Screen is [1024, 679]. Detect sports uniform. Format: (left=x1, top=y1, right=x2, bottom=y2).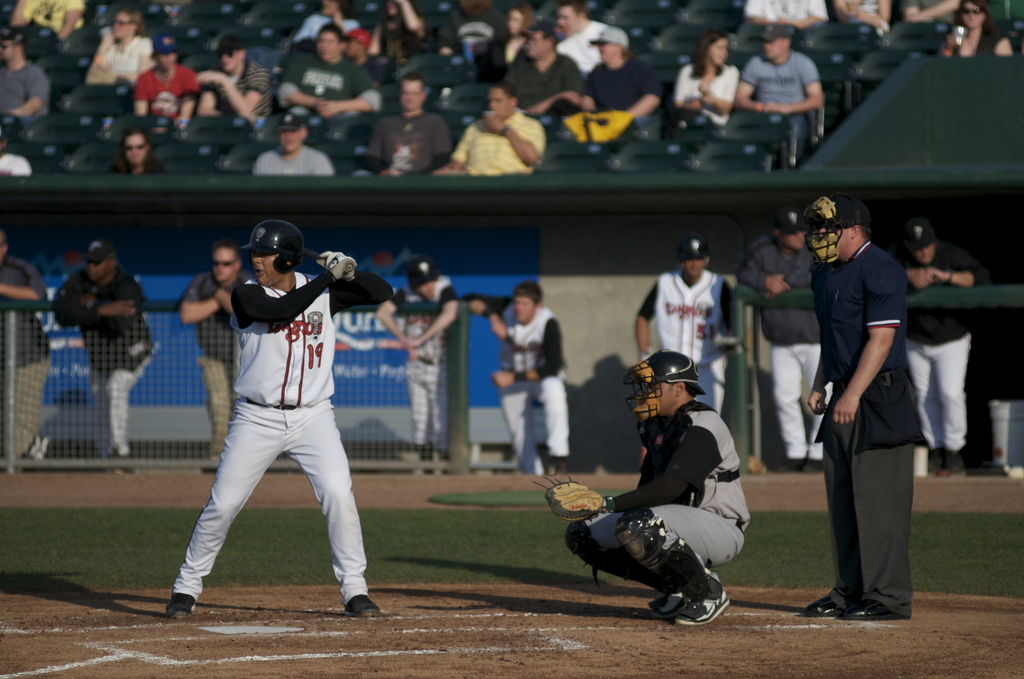
(left=735, top=231, right=825, bottom=455).
